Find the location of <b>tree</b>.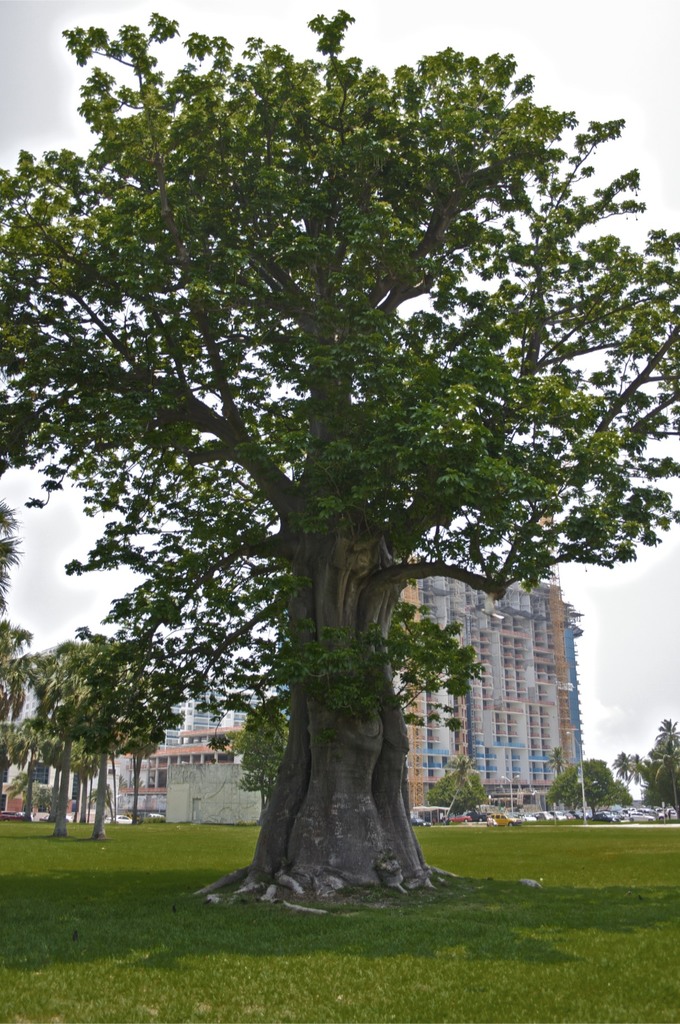
Location: (237,703,291,808).
